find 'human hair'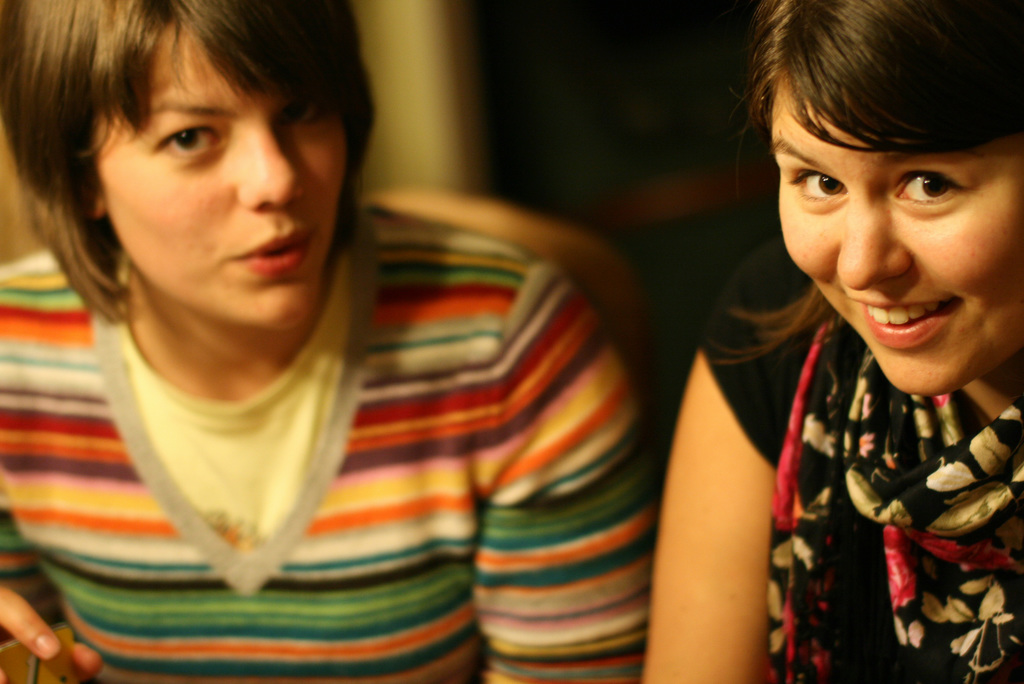
[705, 0, 1023, 367]
